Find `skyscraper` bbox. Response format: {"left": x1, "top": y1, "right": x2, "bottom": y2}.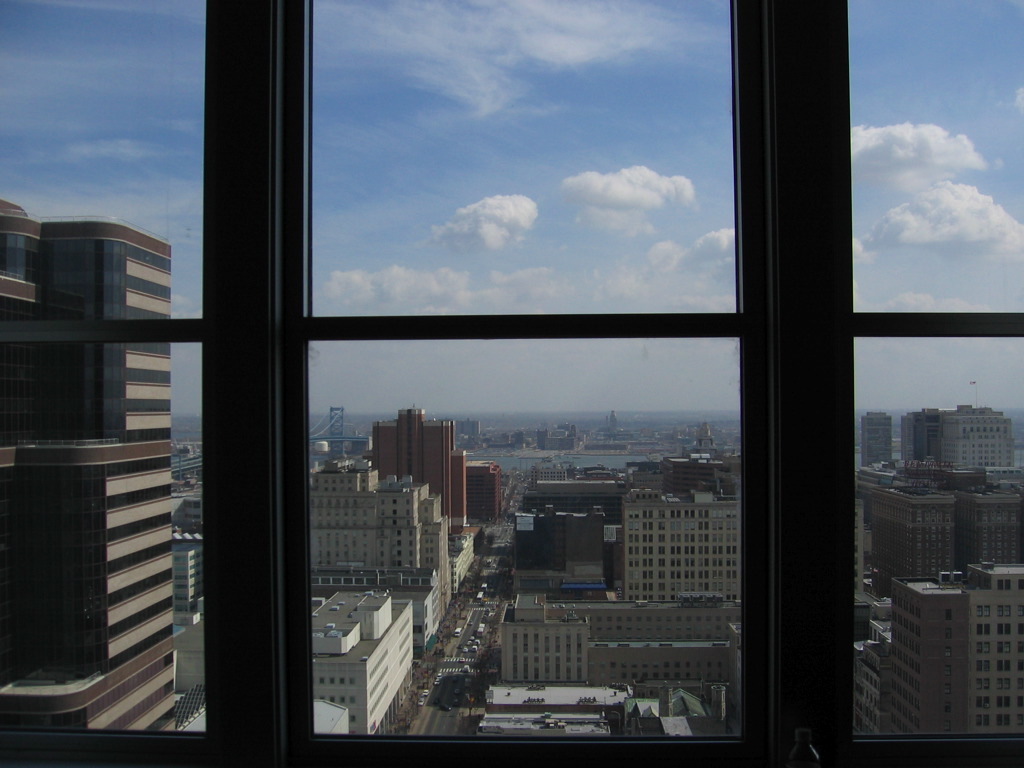
{"left": 307, "top": 458, "right": 455, "bottom": 606}.
